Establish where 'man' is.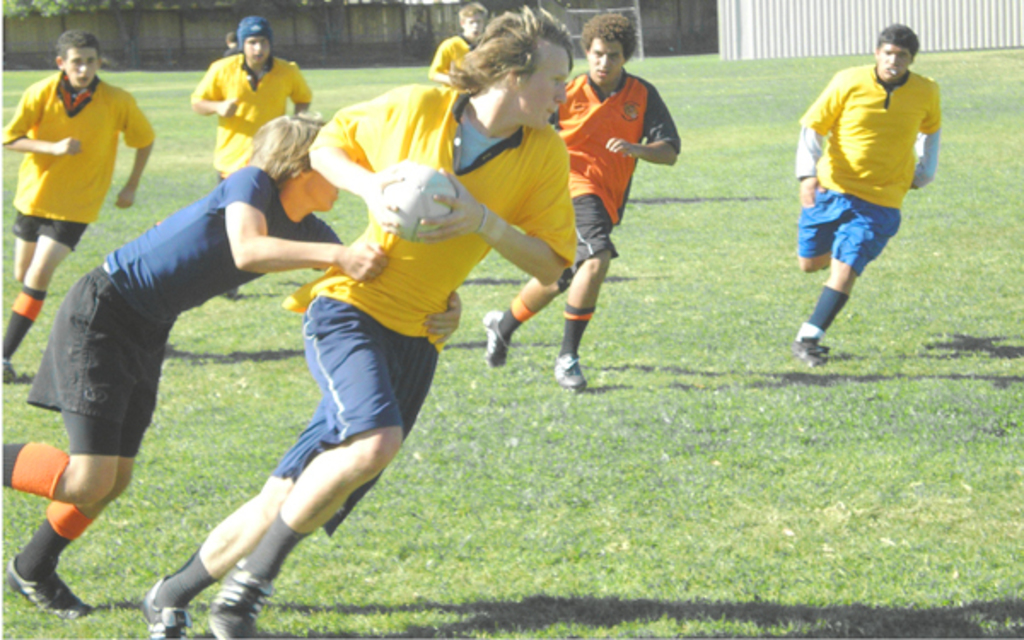
Established at (x1=483, y1=22, x2=679, y2=391).
